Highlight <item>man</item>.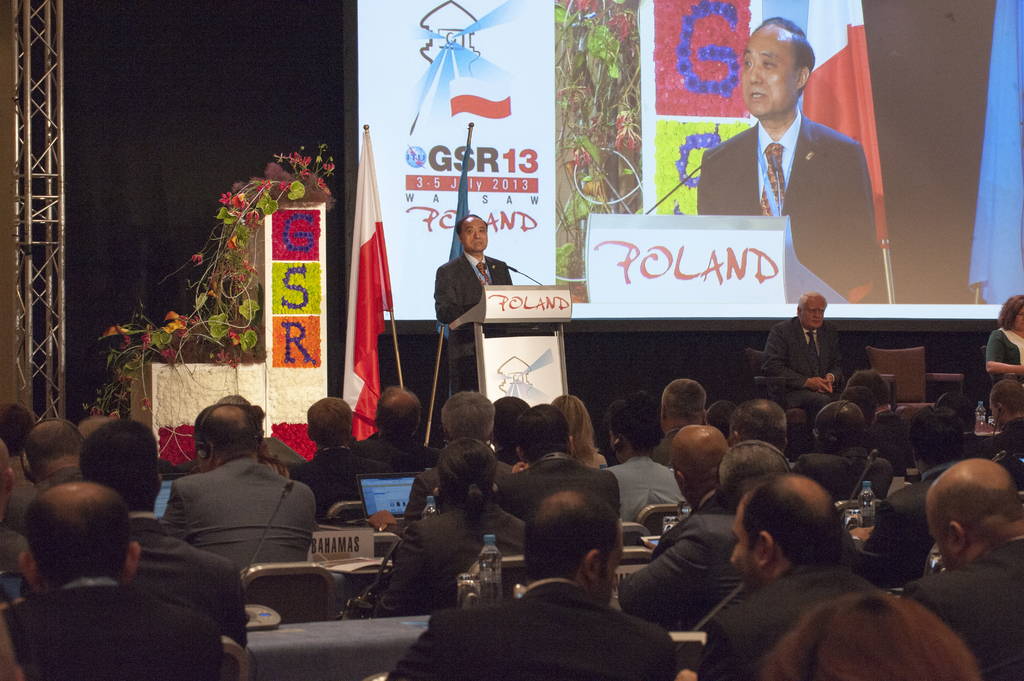
Highlighted region: pyautogui.locateOnScreen(81, 415, 248, 680).
